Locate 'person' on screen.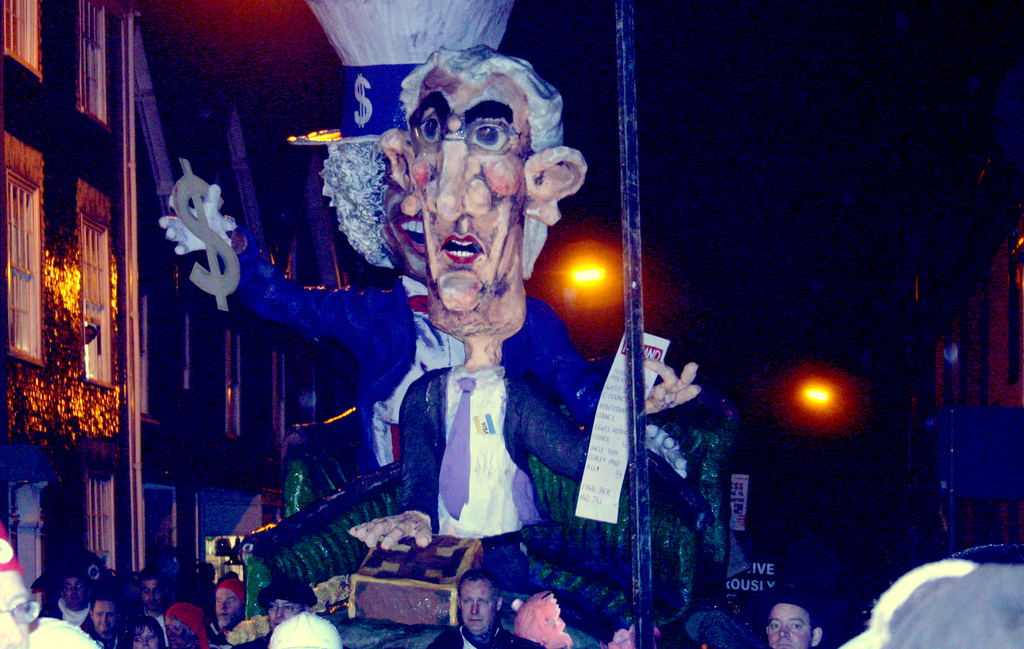
On screen at crop(762, 598, 829, 648).
